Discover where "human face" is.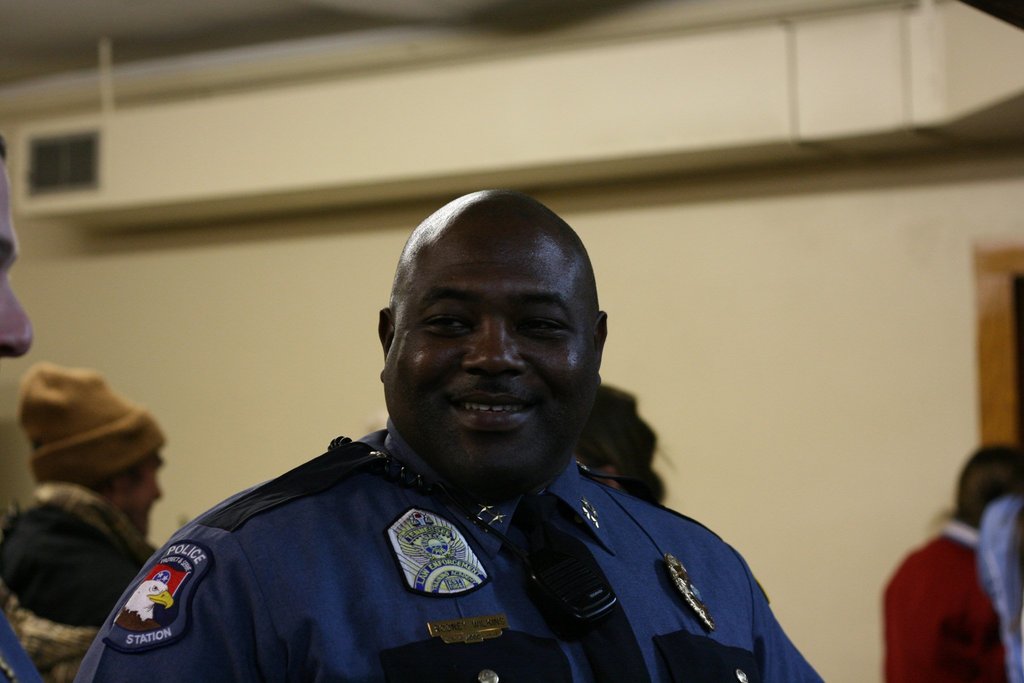
Discovered at rect(384, 201, 613, 485).
